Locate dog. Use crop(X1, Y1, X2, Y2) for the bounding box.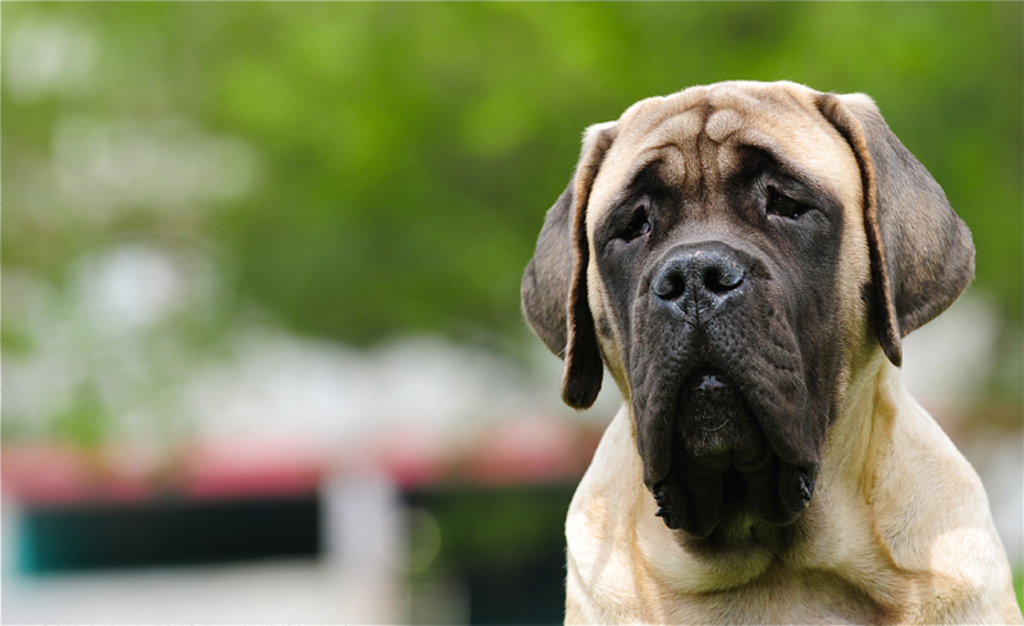
crop(509, 79, 1023, 625).
